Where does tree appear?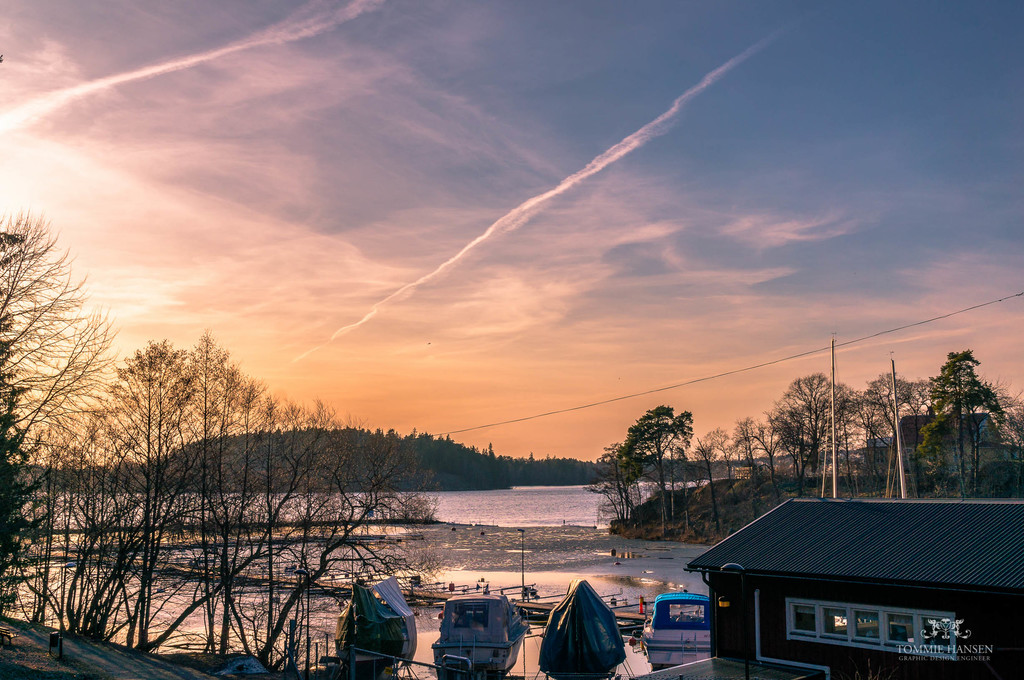
Appears at region(765, 365, 874, 502).
